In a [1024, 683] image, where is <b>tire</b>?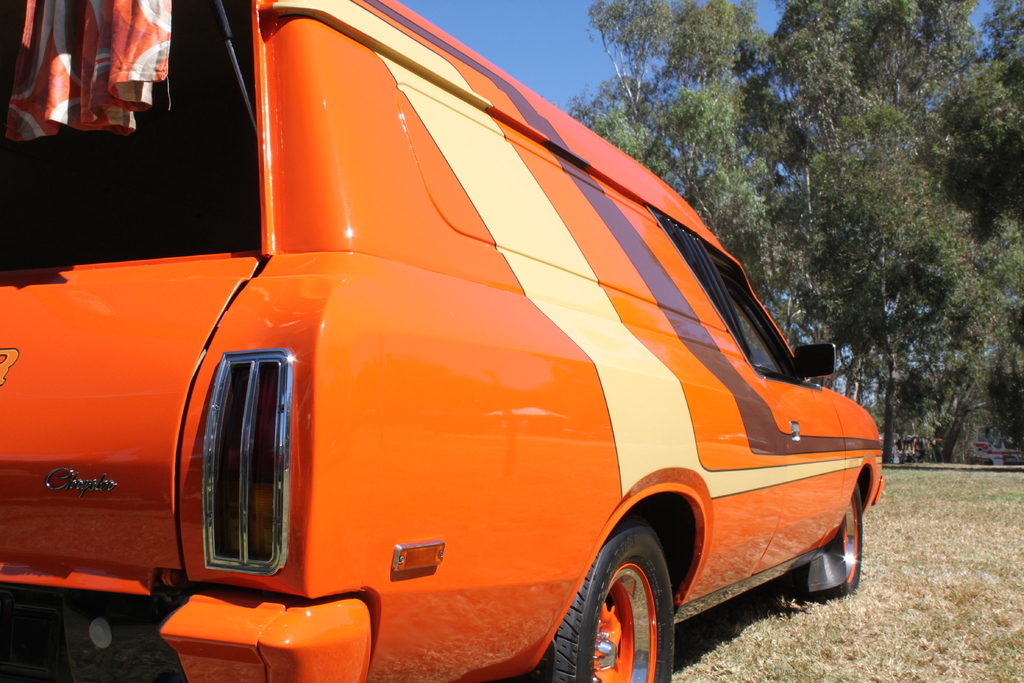
[left=792, top=477, right=863, bottom=602].
